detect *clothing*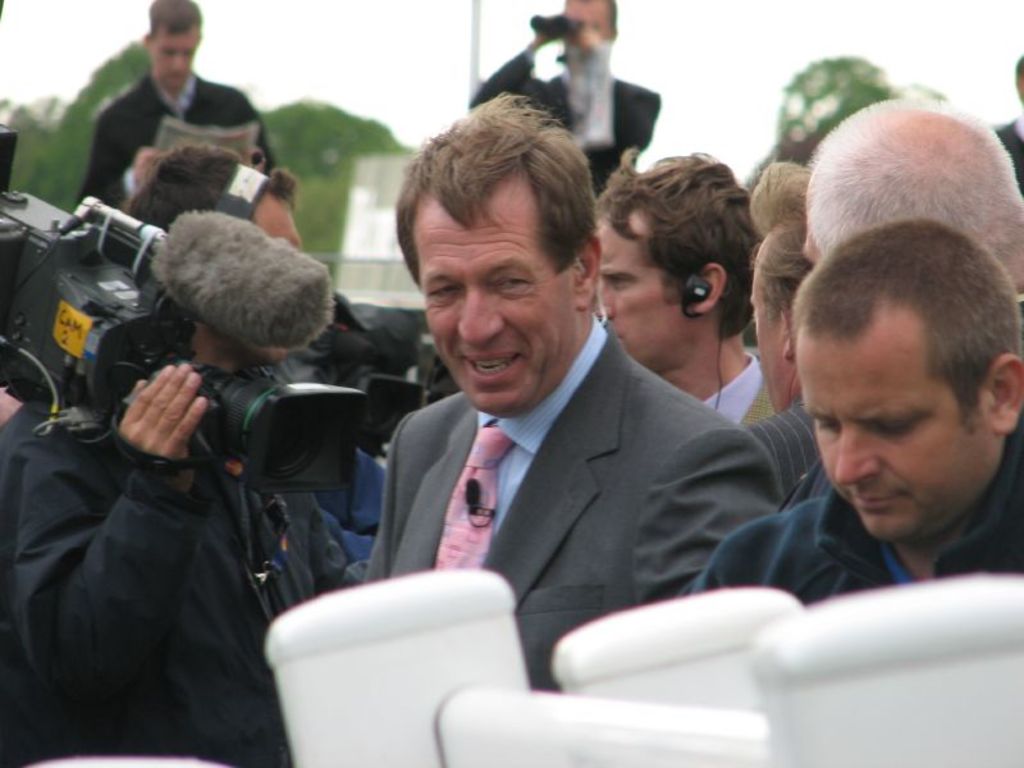
(77, 68, 275, 206)
